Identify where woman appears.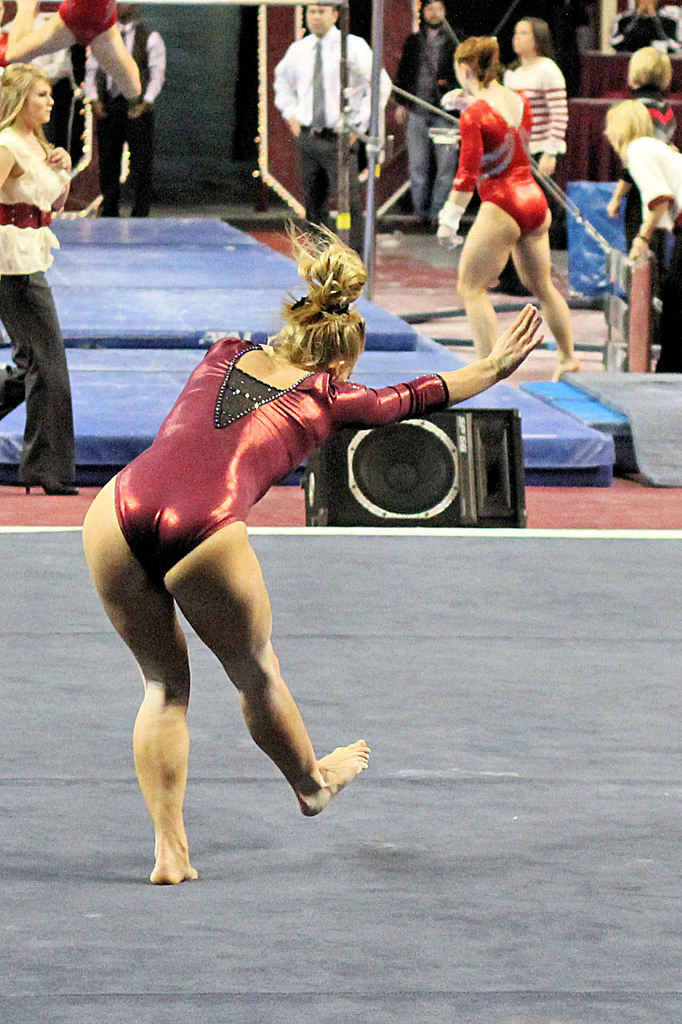
Appears at left=3, top=0, right=140, bottom=102.
